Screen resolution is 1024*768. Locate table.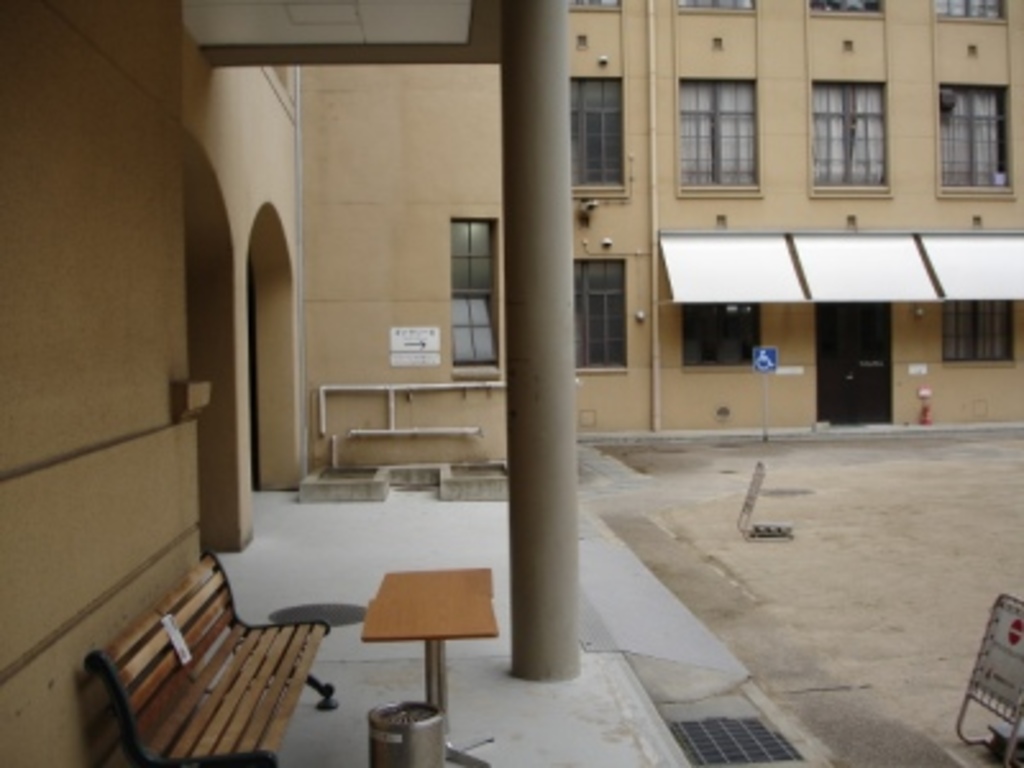
[left=330, top=543, right=504, bottom=719].
